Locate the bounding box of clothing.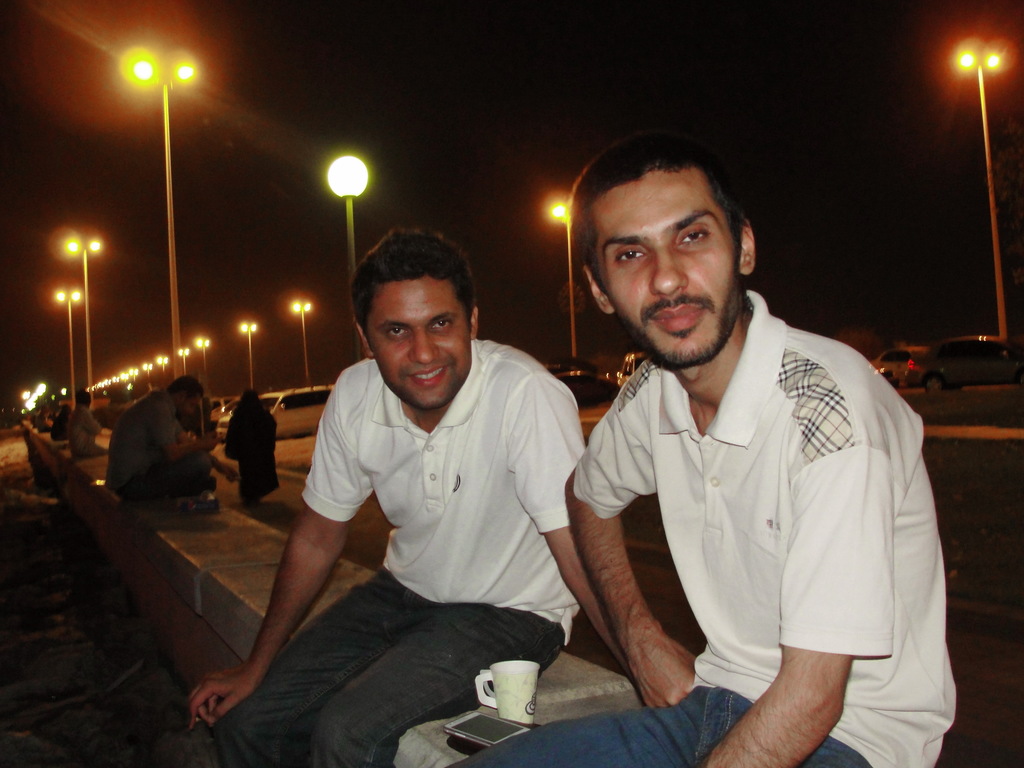
Bounding box: <region>214, 340, 585, 767</region>.
